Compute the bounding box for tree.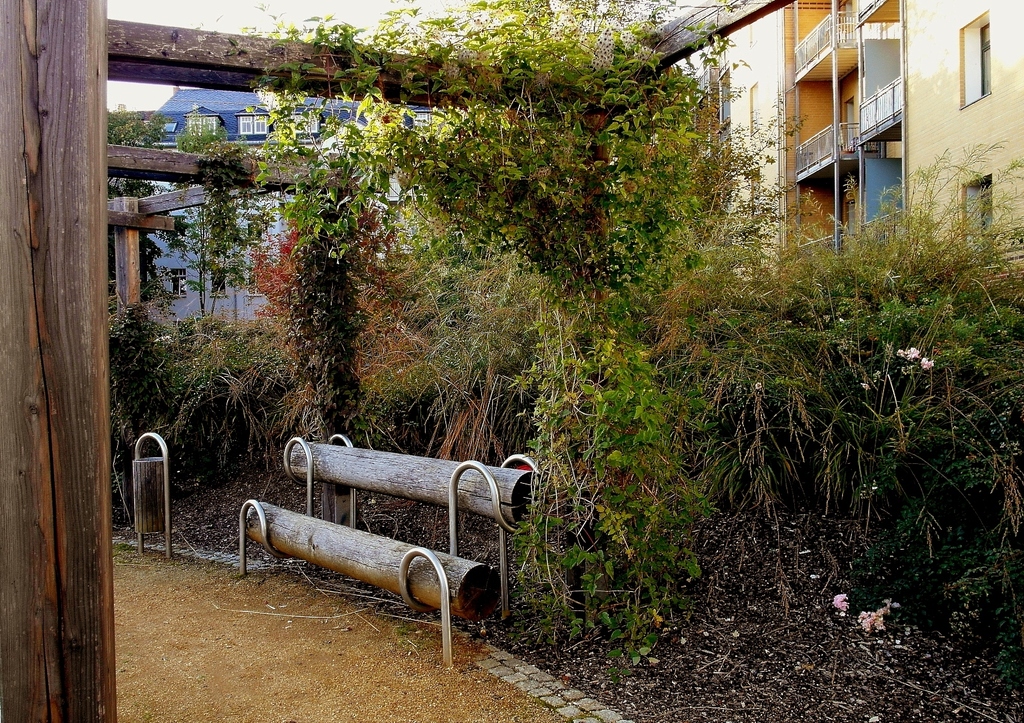
252 0 794 628.
